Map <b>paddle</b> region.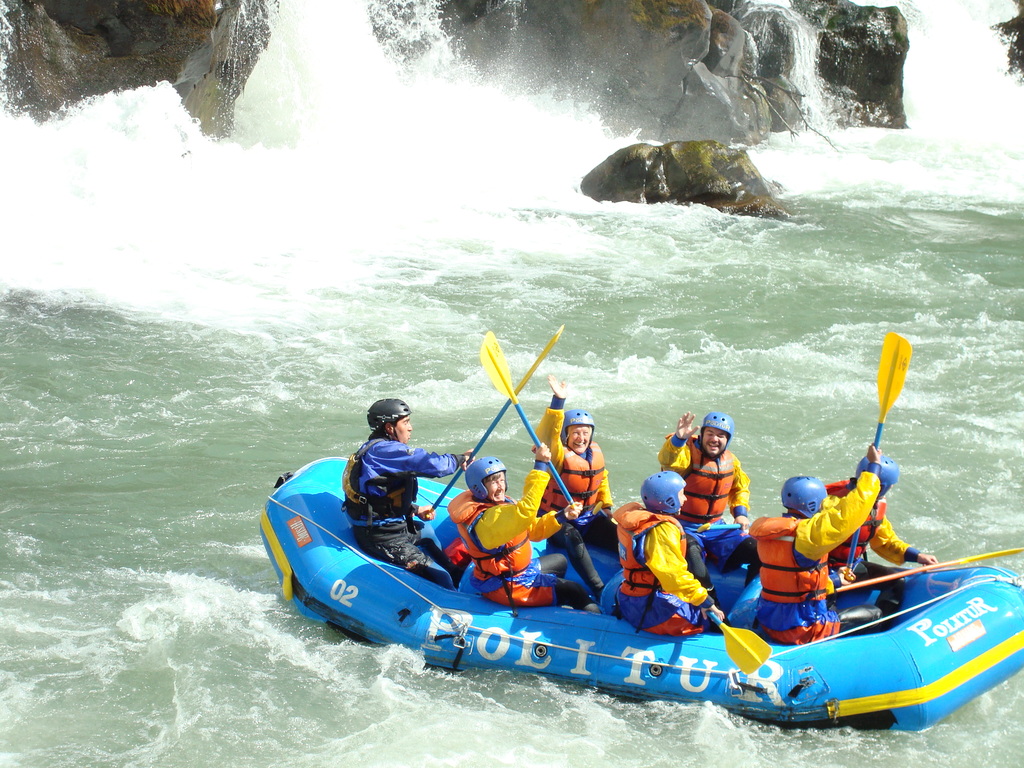
Mapped to <box>480,331,611,600</box>.
